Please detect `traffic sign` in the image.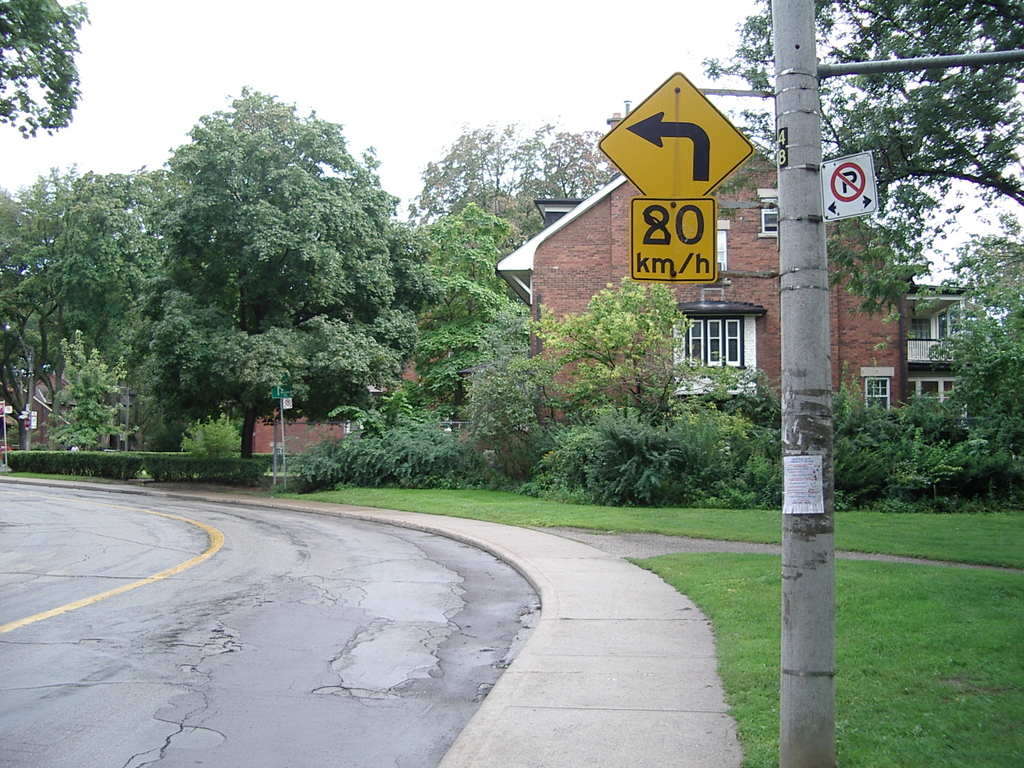
pyautogui.locateOnScreen(593, 71, 755, 196).
